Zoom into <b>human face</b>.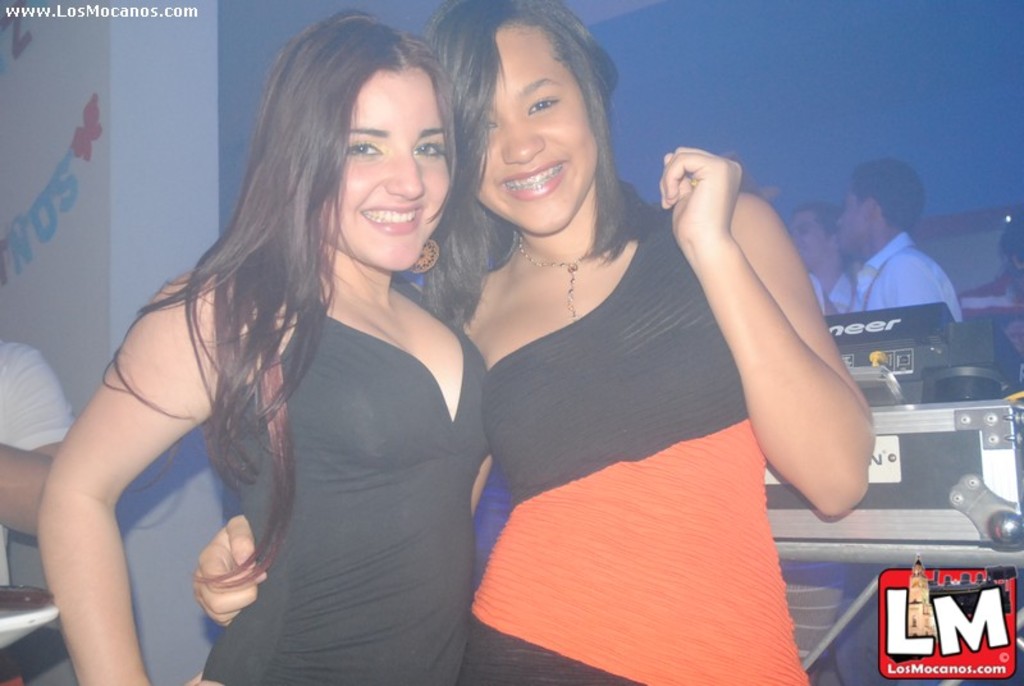
Zoom target: [832, 191, 859, 253].
